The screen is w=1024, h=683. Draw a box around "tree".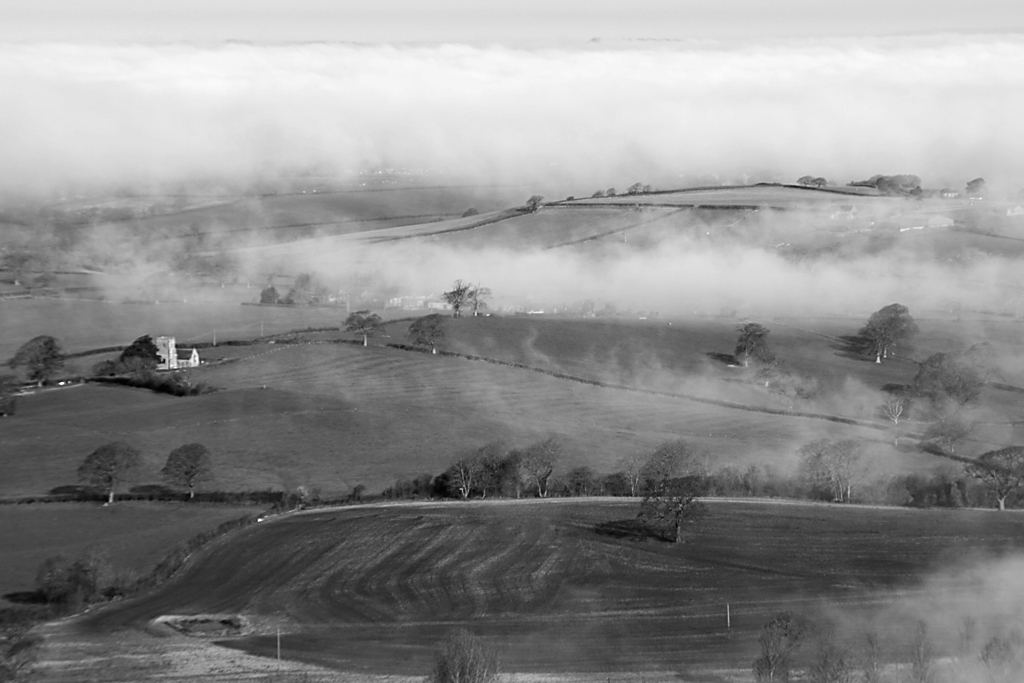
465/283/494/320.
